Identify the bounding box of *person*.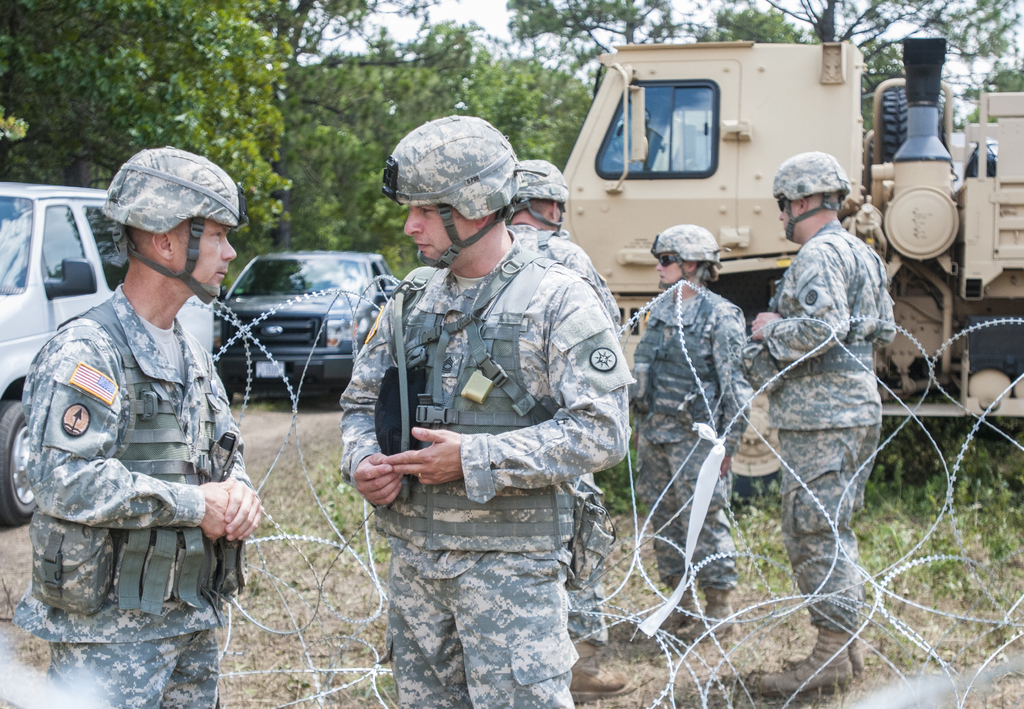
12 145 263 708.
